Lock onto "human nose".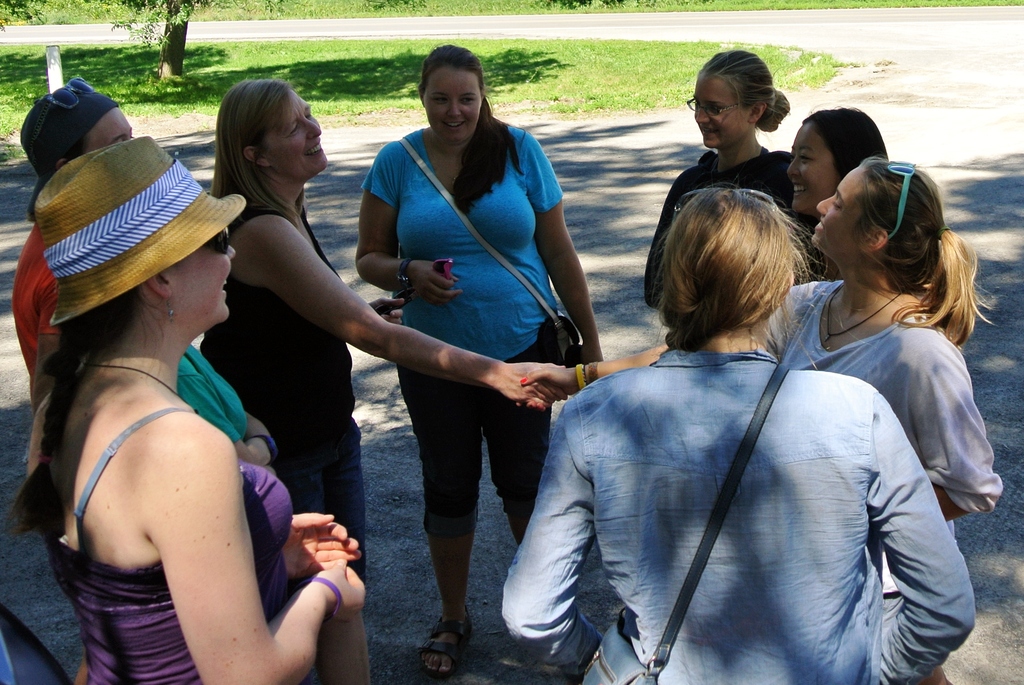
Locked: 695:108:710:122.
